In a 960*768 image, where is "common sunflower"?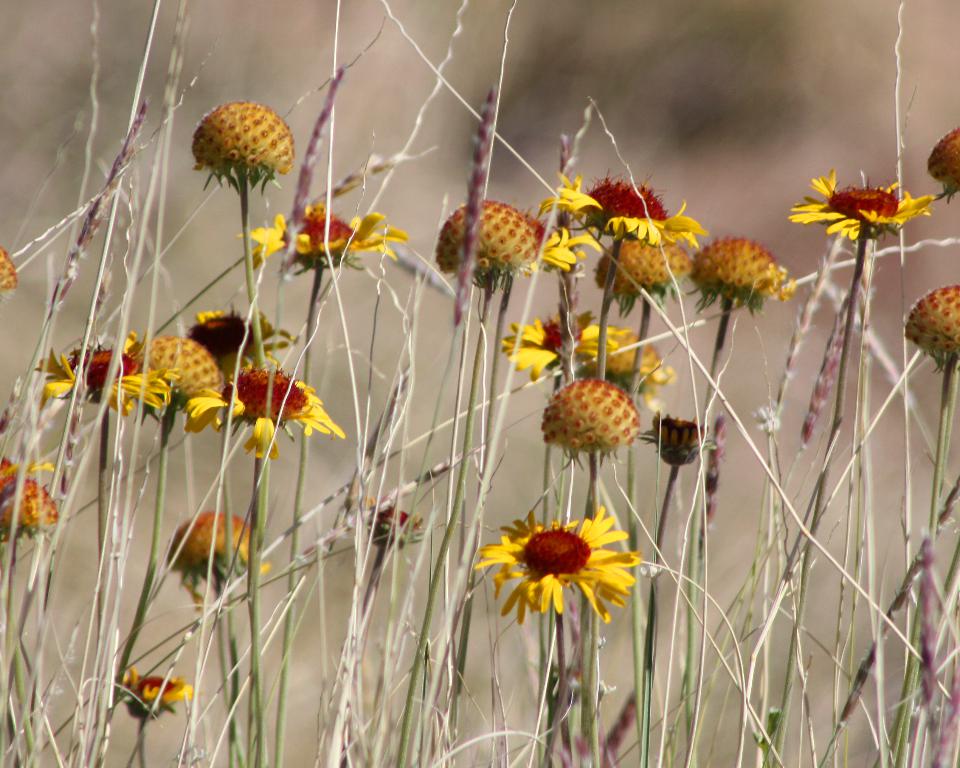
{"left": 181, "top": 361, "right": 337, "bottom": 459}.
